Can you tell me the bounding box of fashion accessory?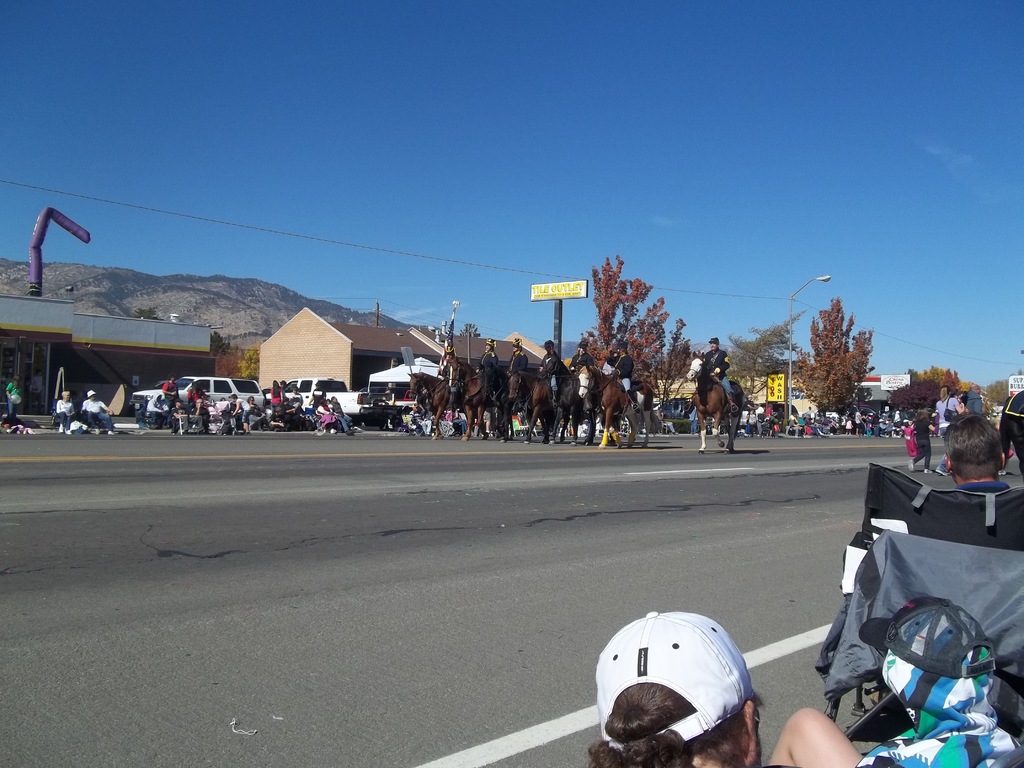
<box>243,432,253,436</box>.
